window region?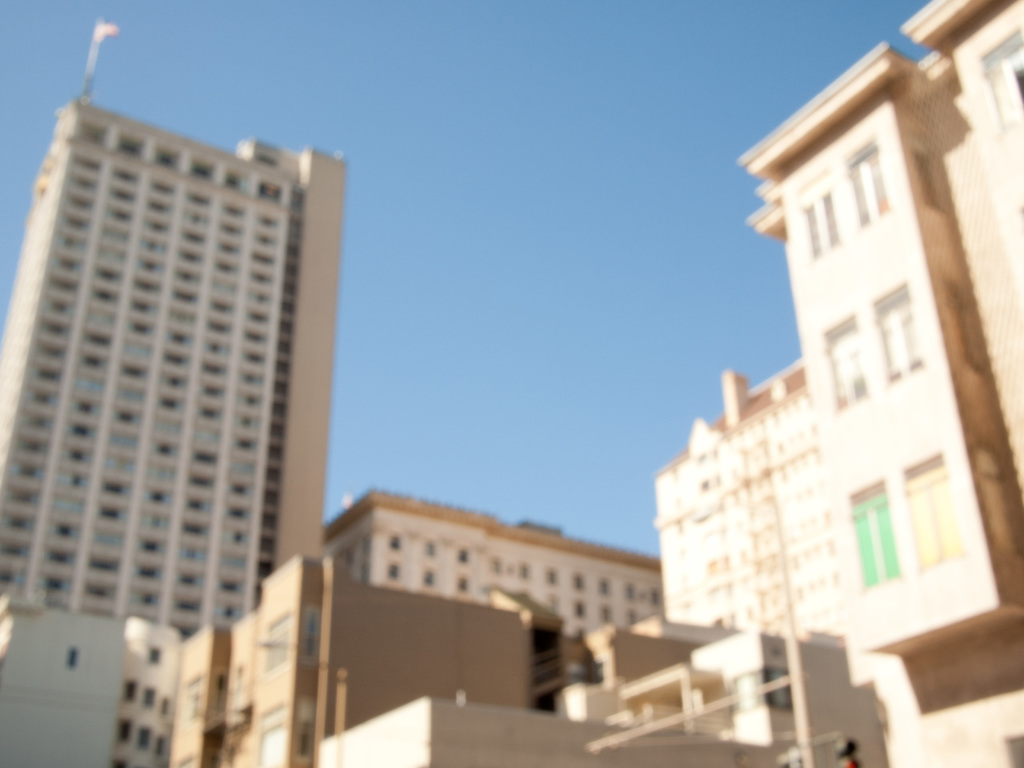
rect(602, 579, 610, 596)
